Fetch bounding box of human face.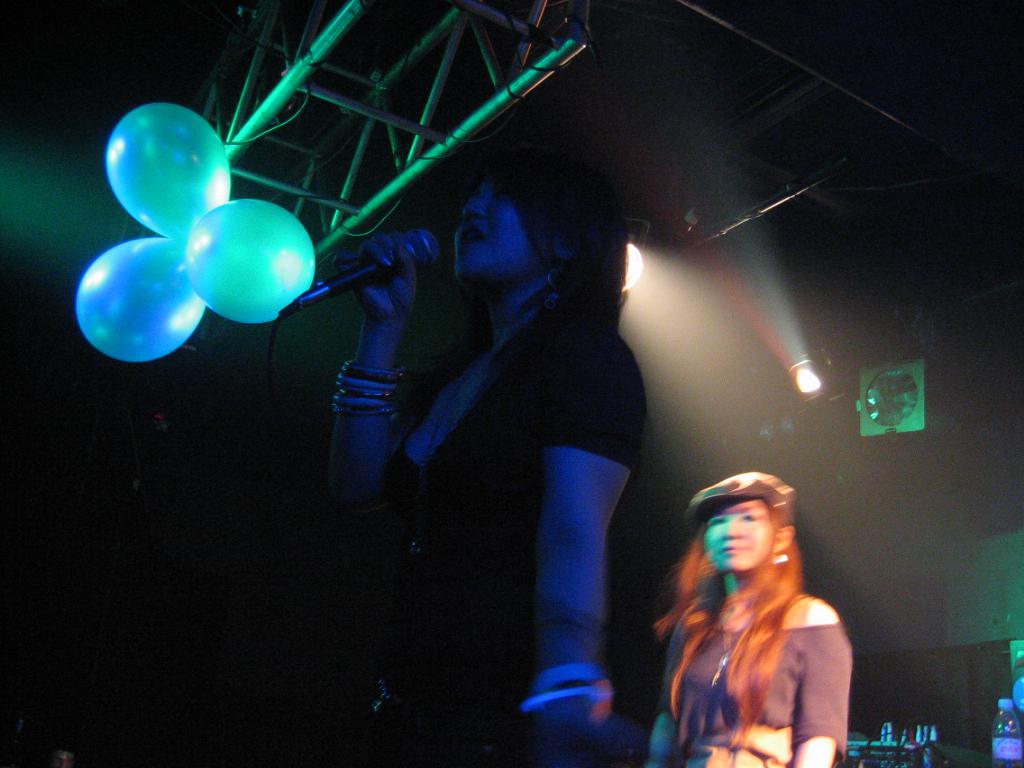
Bbox: [x1=453, y1=180, x2=540, y2=280].
